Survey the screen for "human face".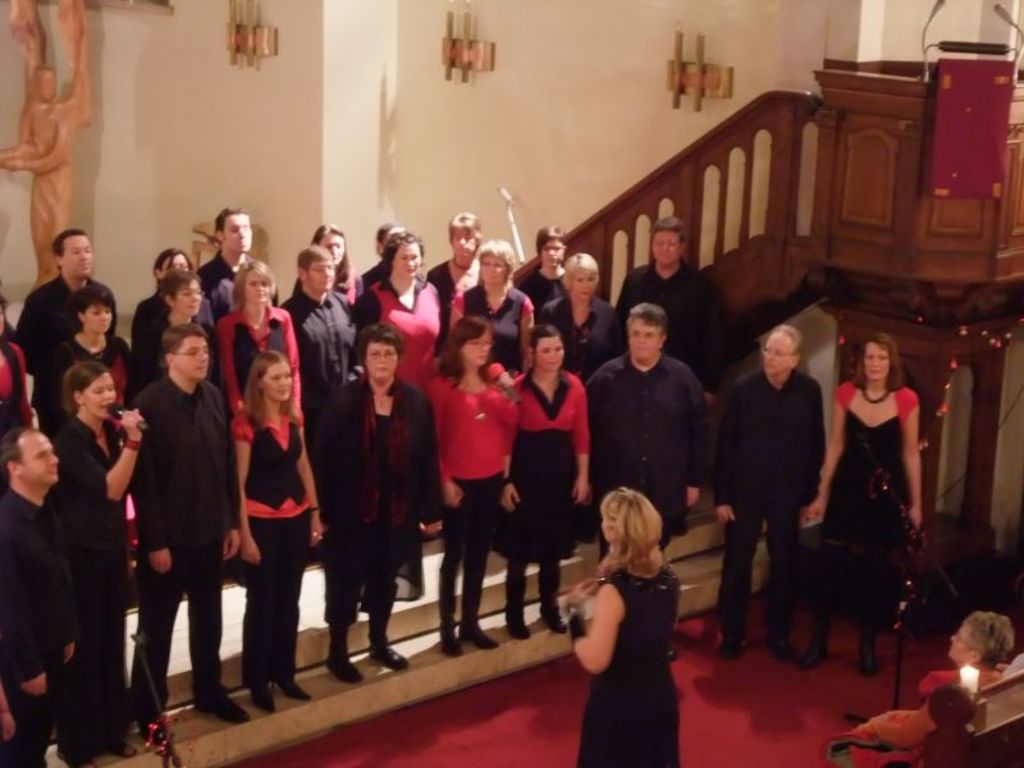
Survey found: region(465, 335, 486, 364).
